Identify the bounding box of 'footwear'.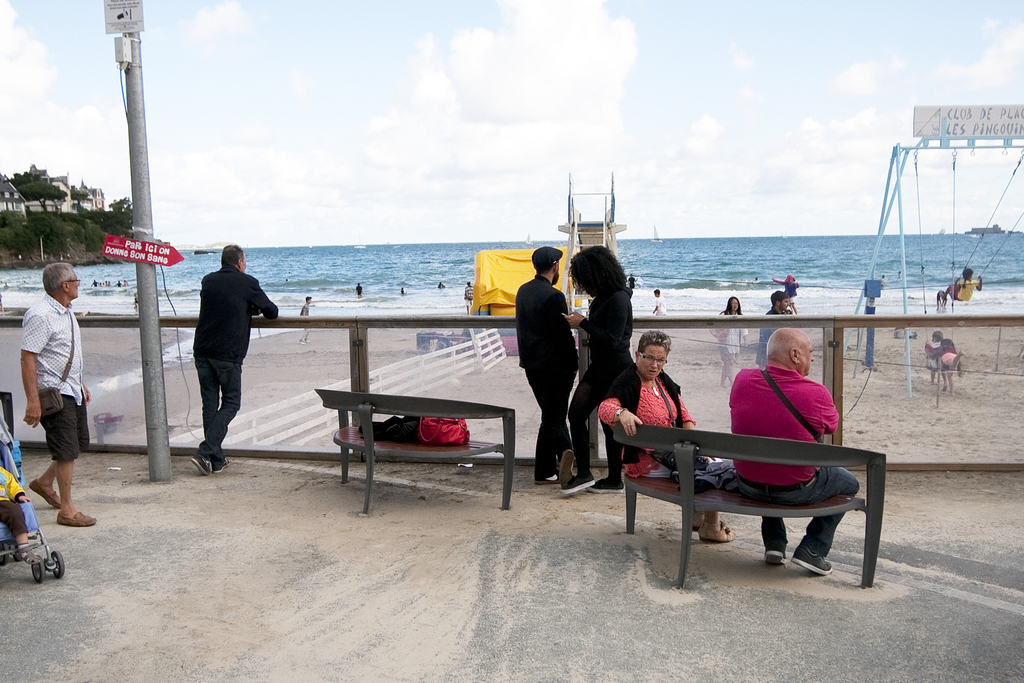
{"x1": 559, "y1": 473, "x2": 593, "y2": 493}.
